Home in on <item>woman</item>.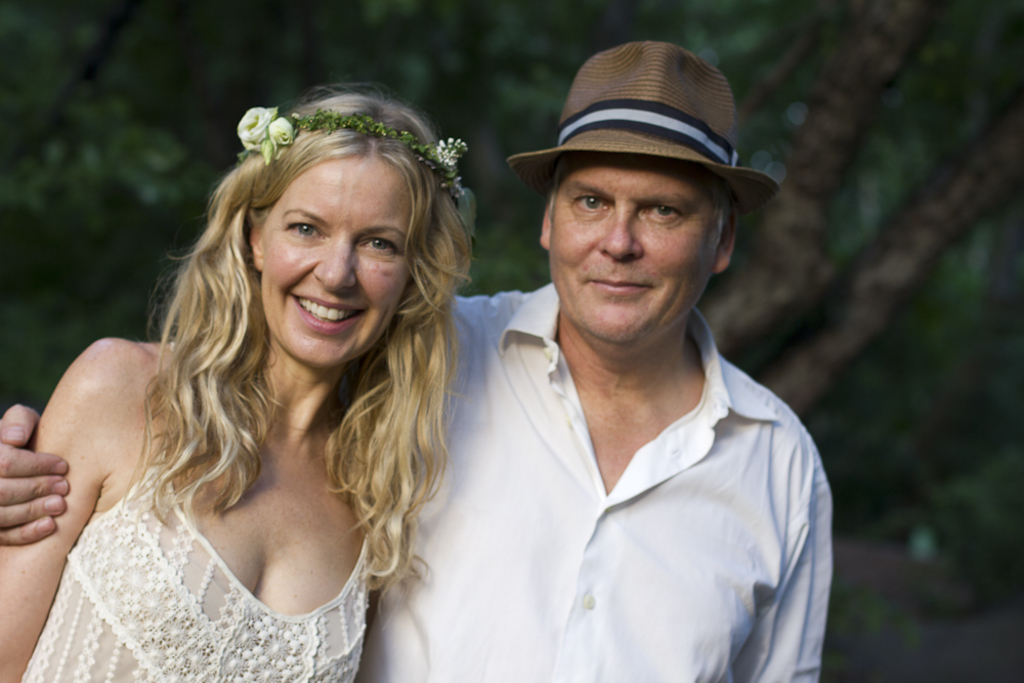
Homed in at select_region(0, 81, 478, 682).
